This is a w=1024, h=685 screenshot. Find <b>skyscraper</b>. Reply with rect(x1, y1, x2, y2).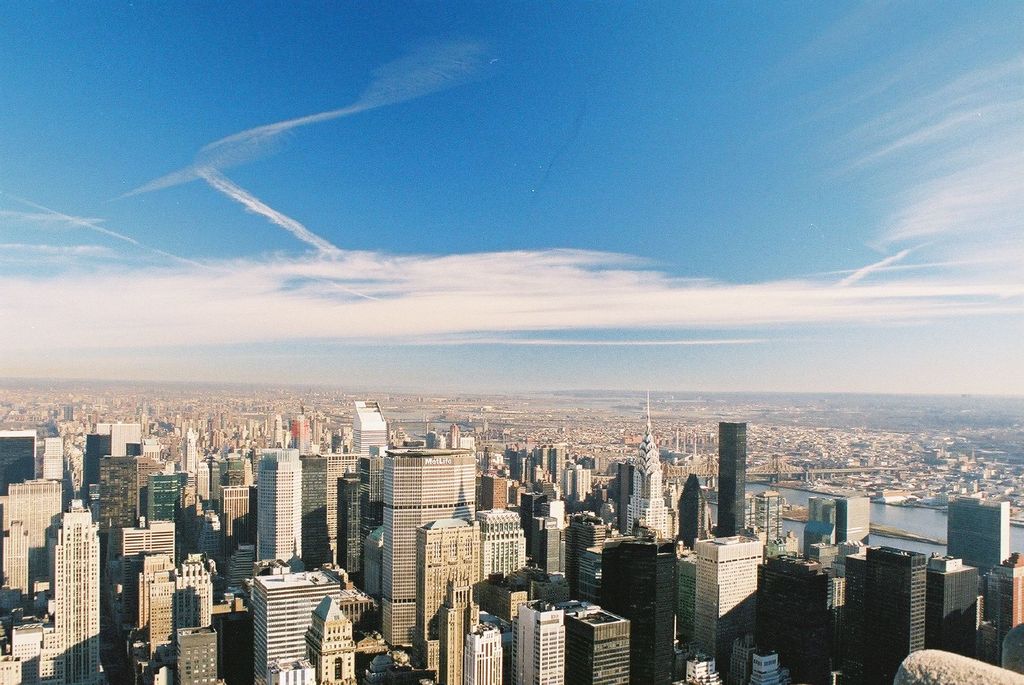
rect(356, 403, 392, 461).
